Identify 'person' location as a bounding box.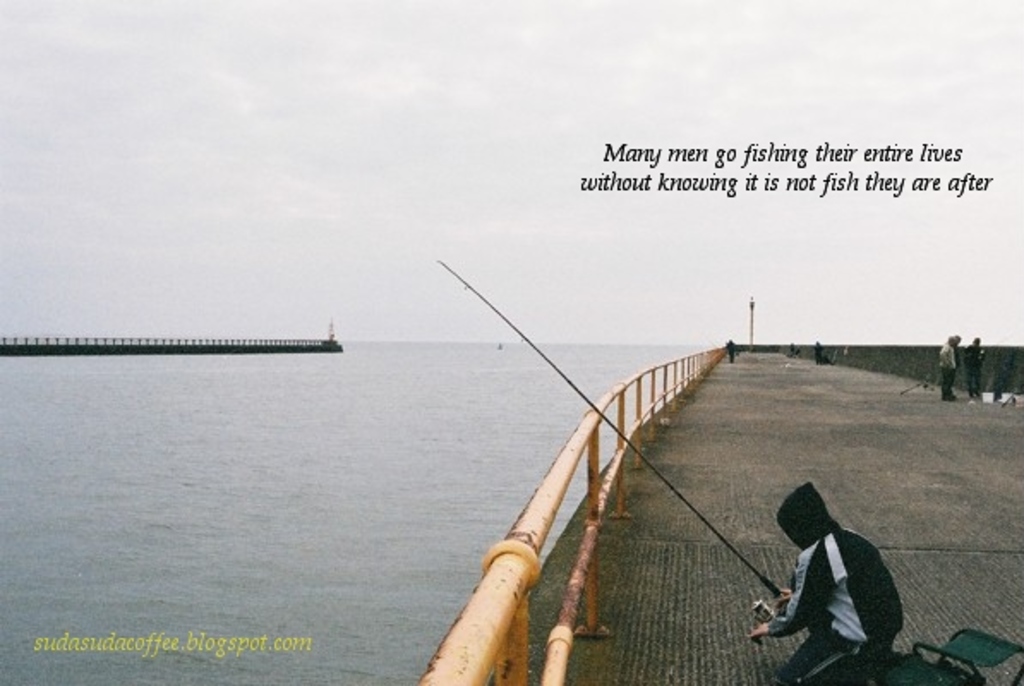
[left=945, top=336, right=957, bottom=396].
